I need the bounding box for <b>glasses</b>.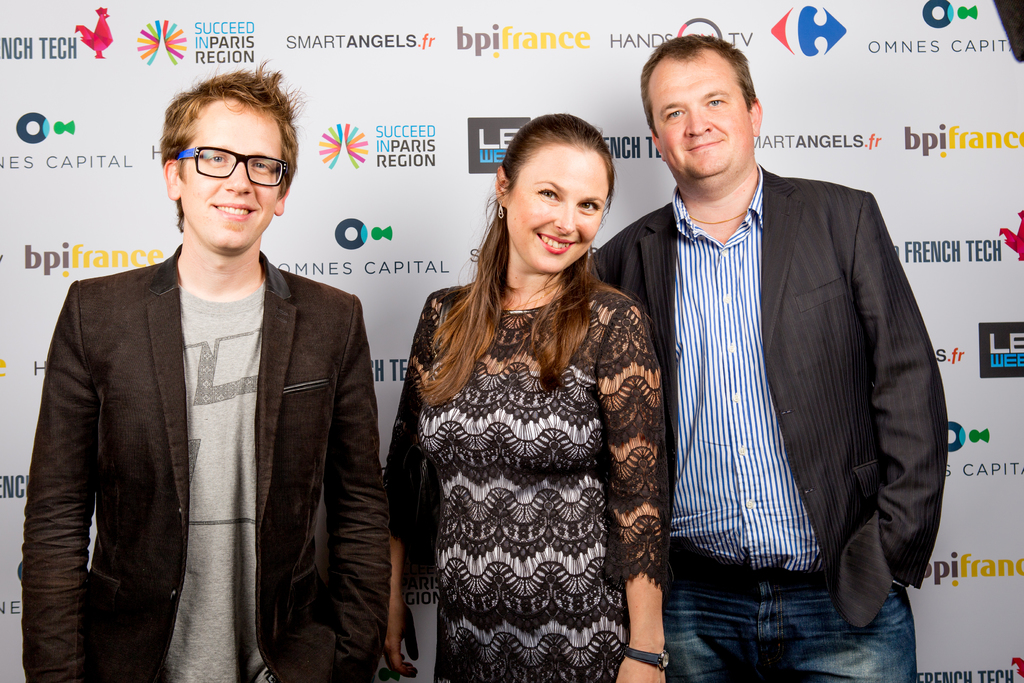
Here it is: (left=161, top=149, right=282, bottom=189).
